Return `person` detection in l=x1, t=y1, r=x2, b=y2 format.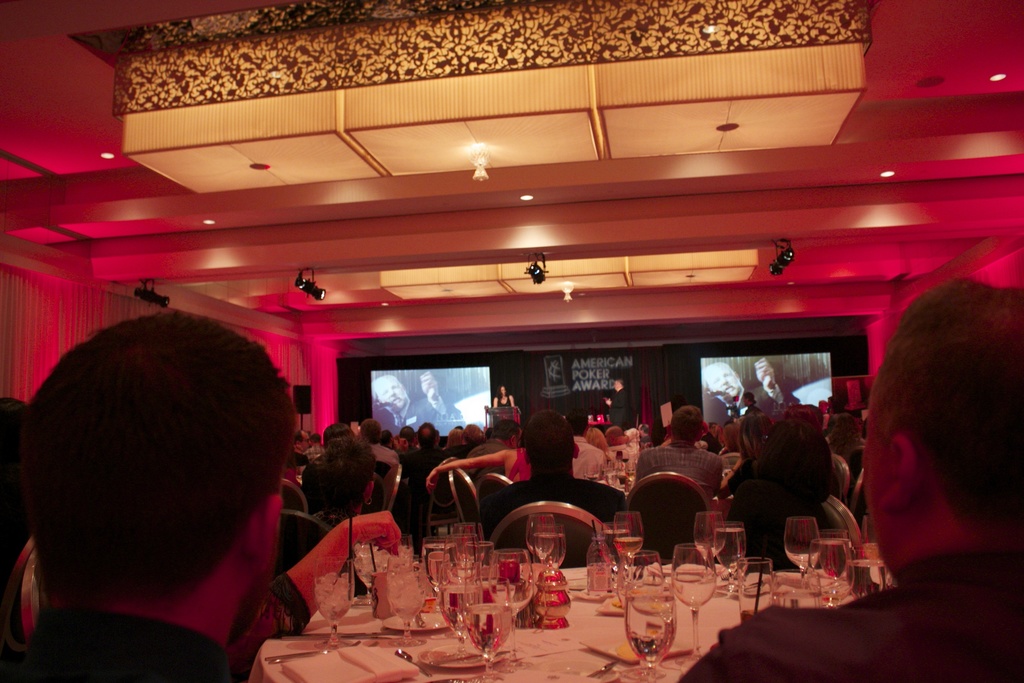
l=485, t=384, r=517, b=411.
